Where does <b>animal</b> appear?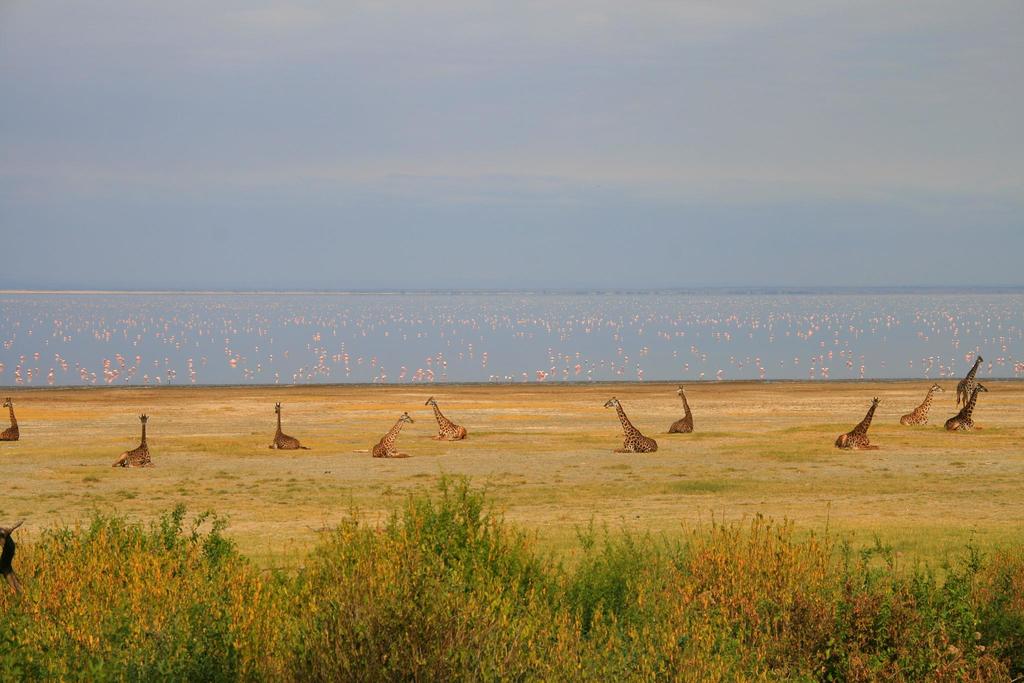
Appears at <box>423,395,467,443</box>.
